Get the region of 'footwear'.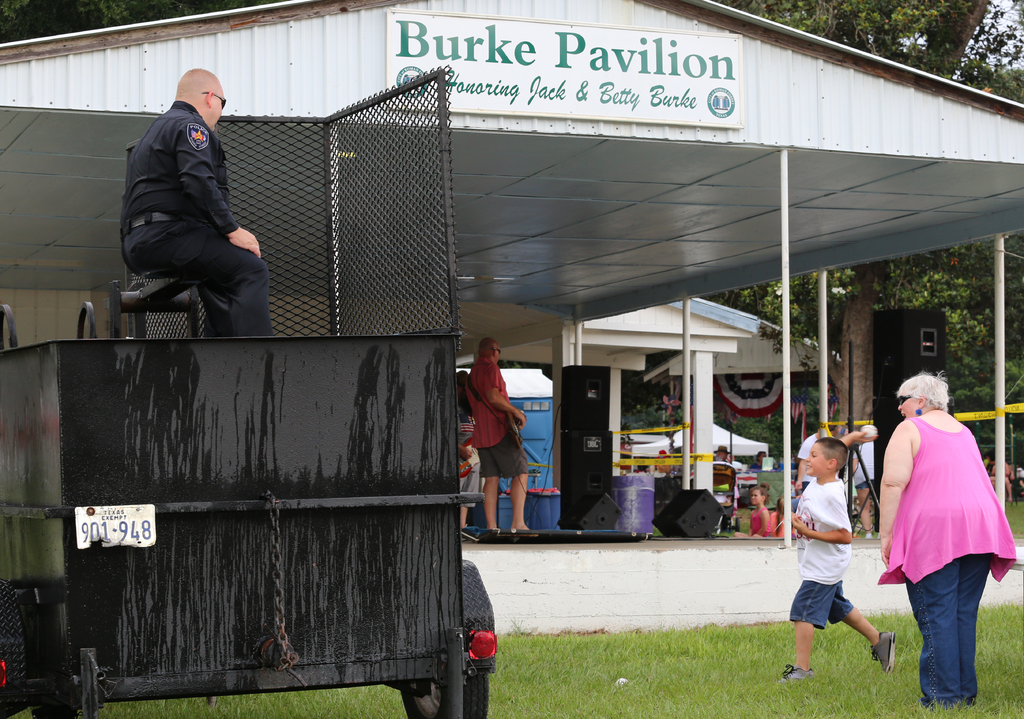
box(781, 665, 824, 685).
